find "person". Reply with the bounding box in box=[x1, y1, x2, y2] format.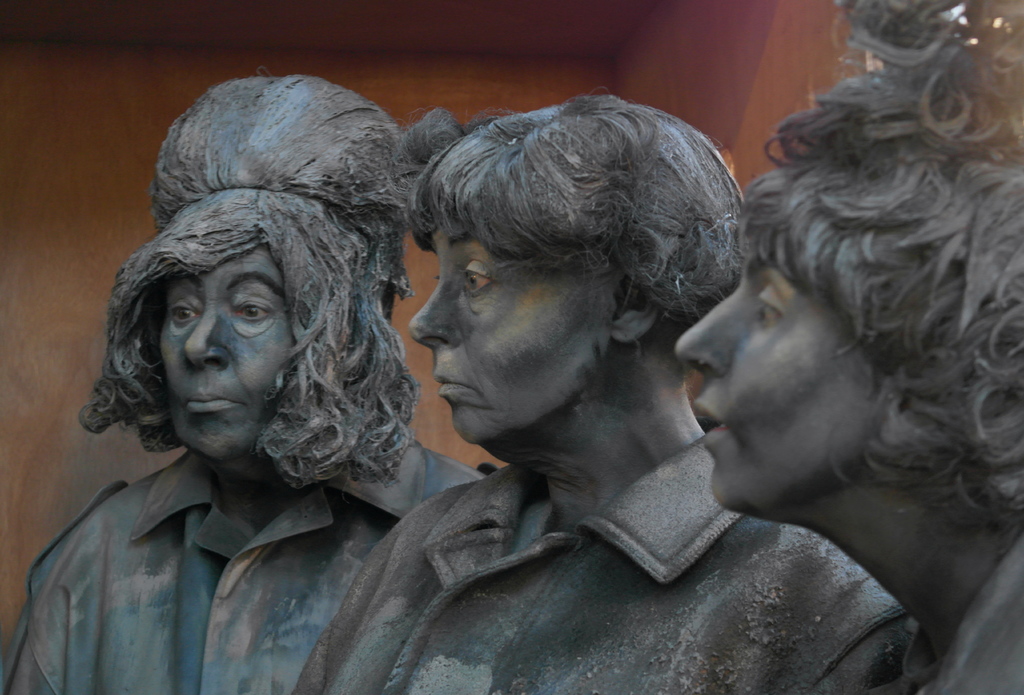
box=[676, 0, 1023, 692].
